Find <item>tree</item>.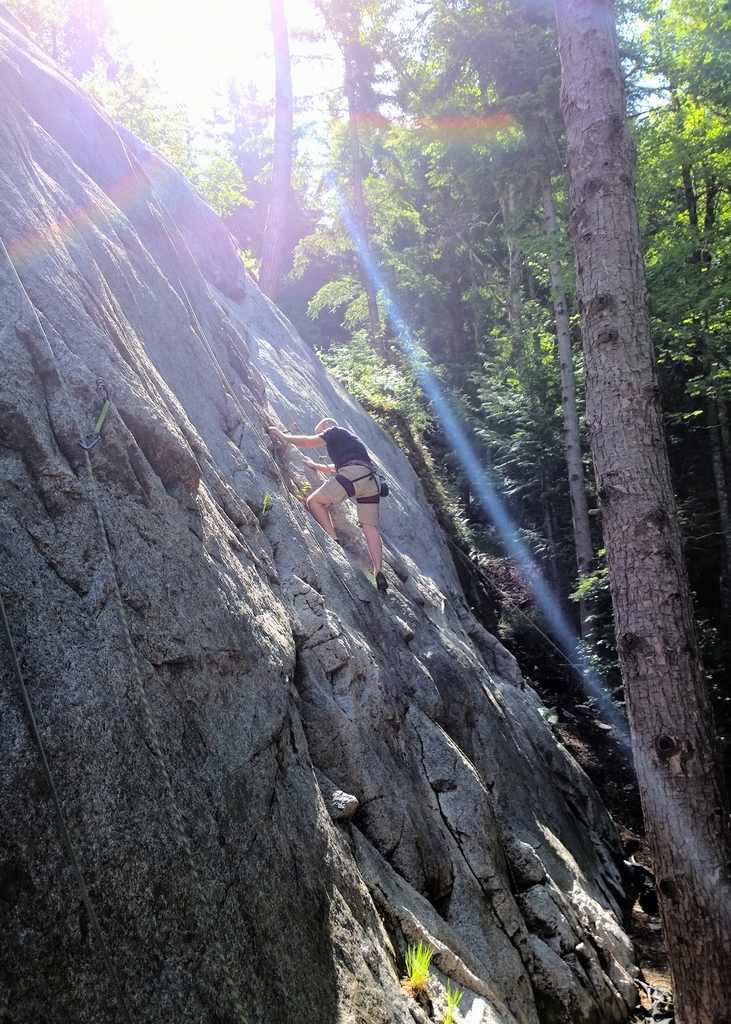
bbox=[506, 20, 716, 866].
